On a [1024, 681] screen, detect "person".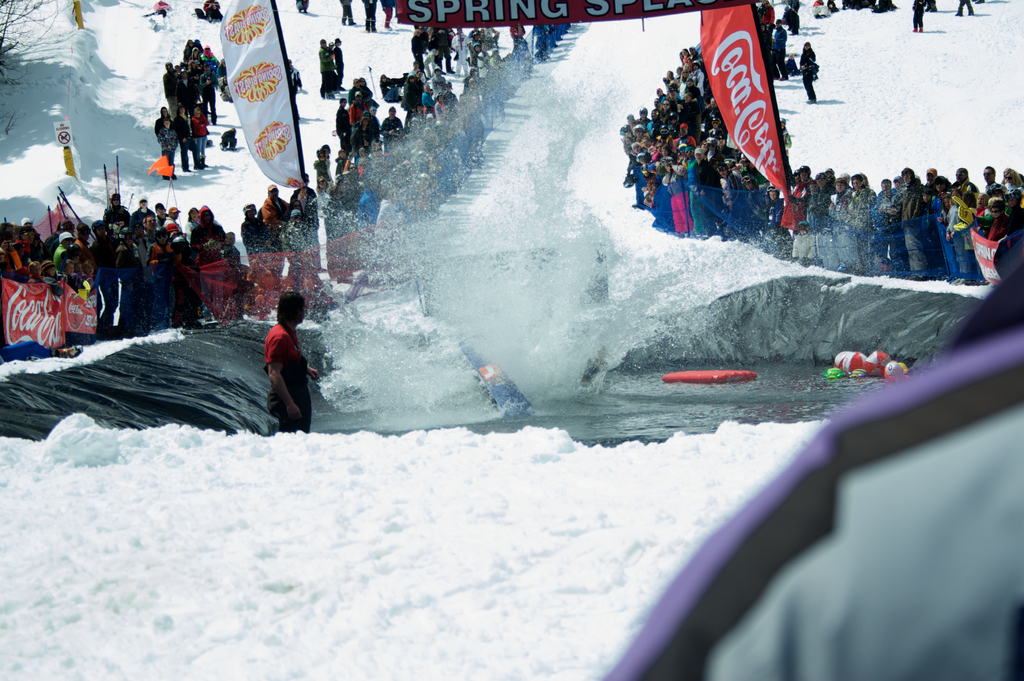
Rect(312, 149, 331, 177).
